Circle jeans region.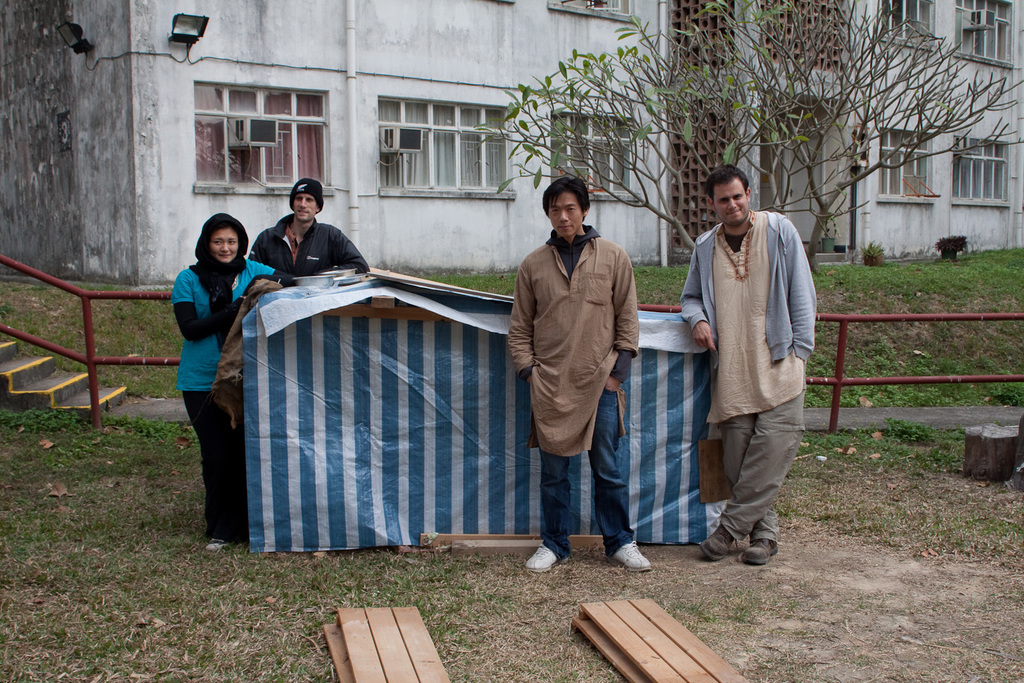
Region: (x1=544, y1=386, x2=639, y2=559).
